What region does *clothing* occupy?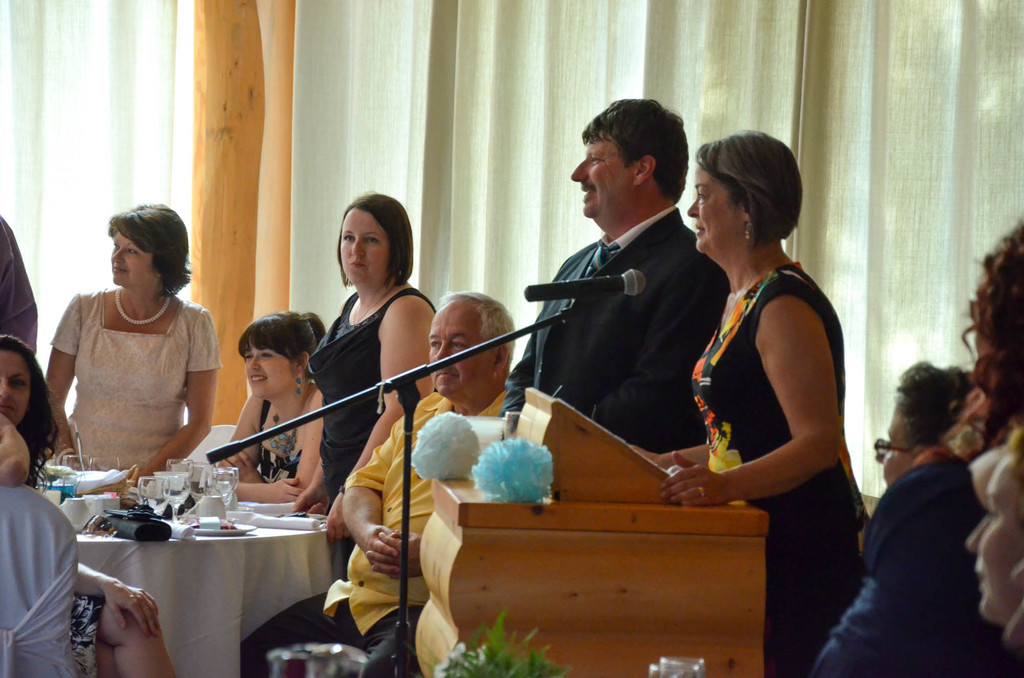
BBox(311, 280, 441, 572).
